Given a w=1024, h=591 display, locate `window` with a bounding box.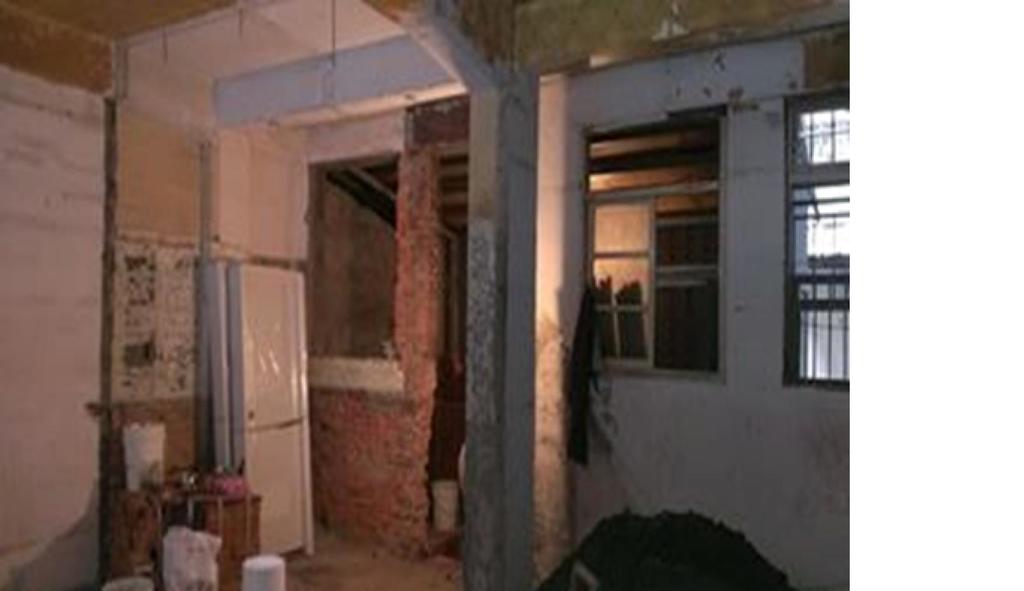
Located: 783 92 854 385.
